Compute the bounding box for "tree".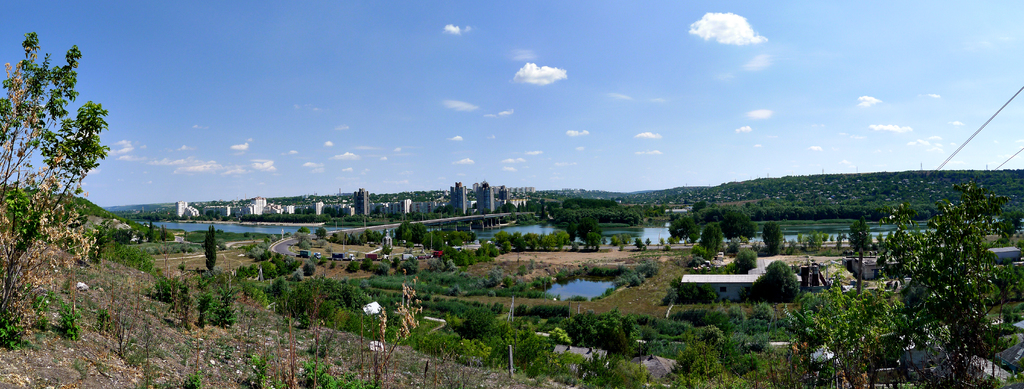
[398,253,418,277].
